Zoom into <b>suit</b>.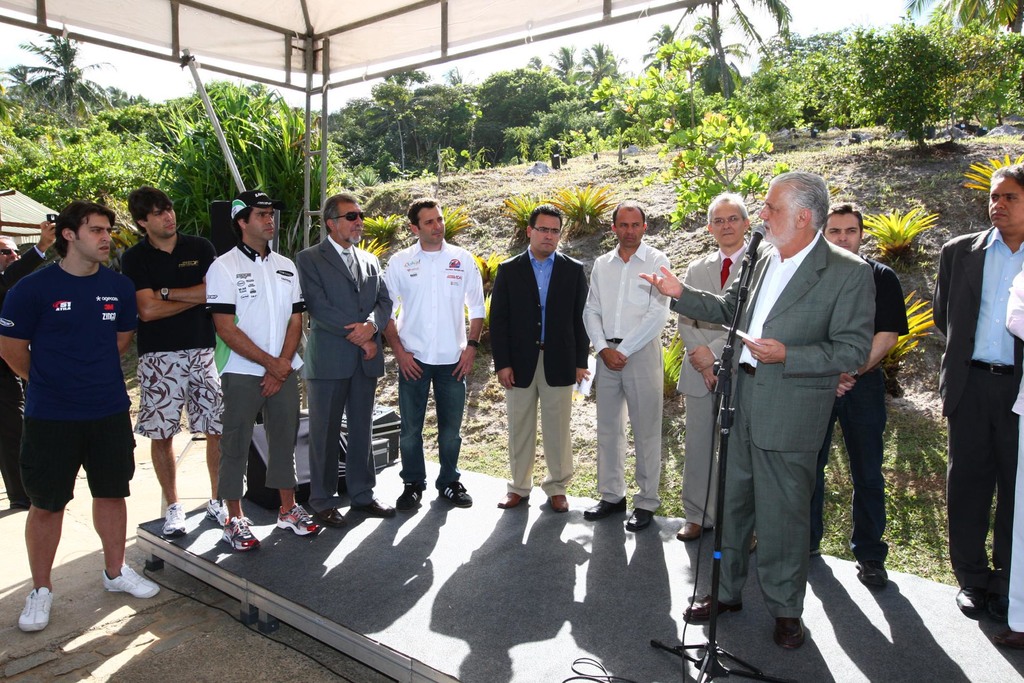
Zoom target: 491/248/592/386.
